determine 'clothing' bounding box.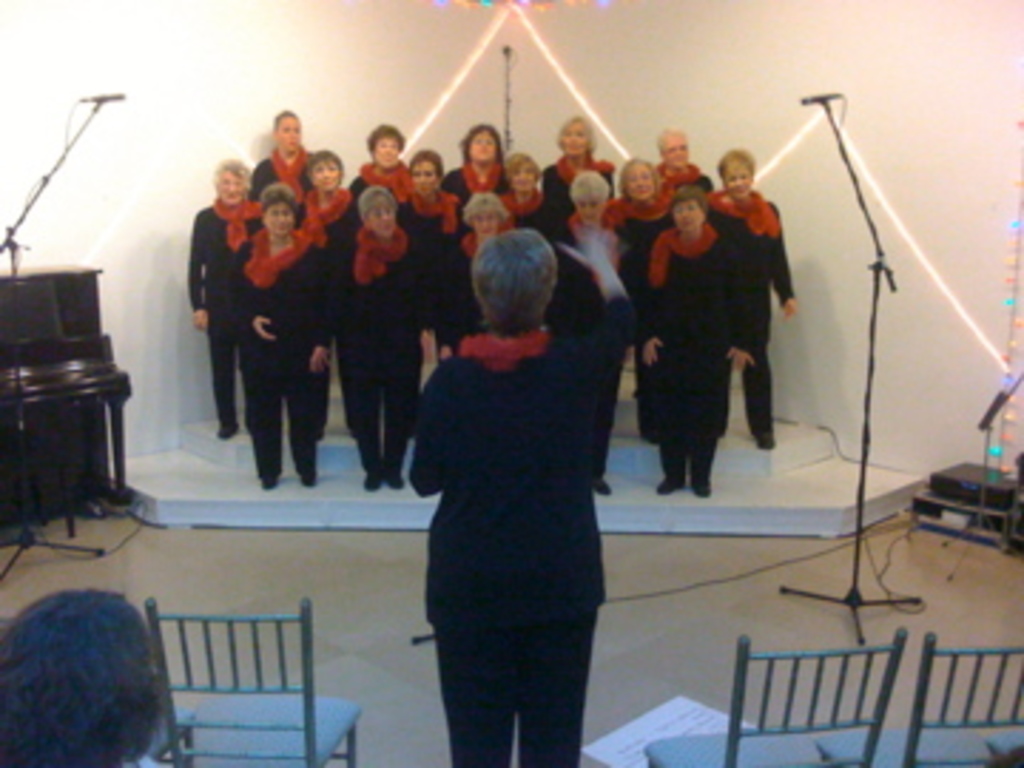
Determined: crop(307, 188, 350, 267).
